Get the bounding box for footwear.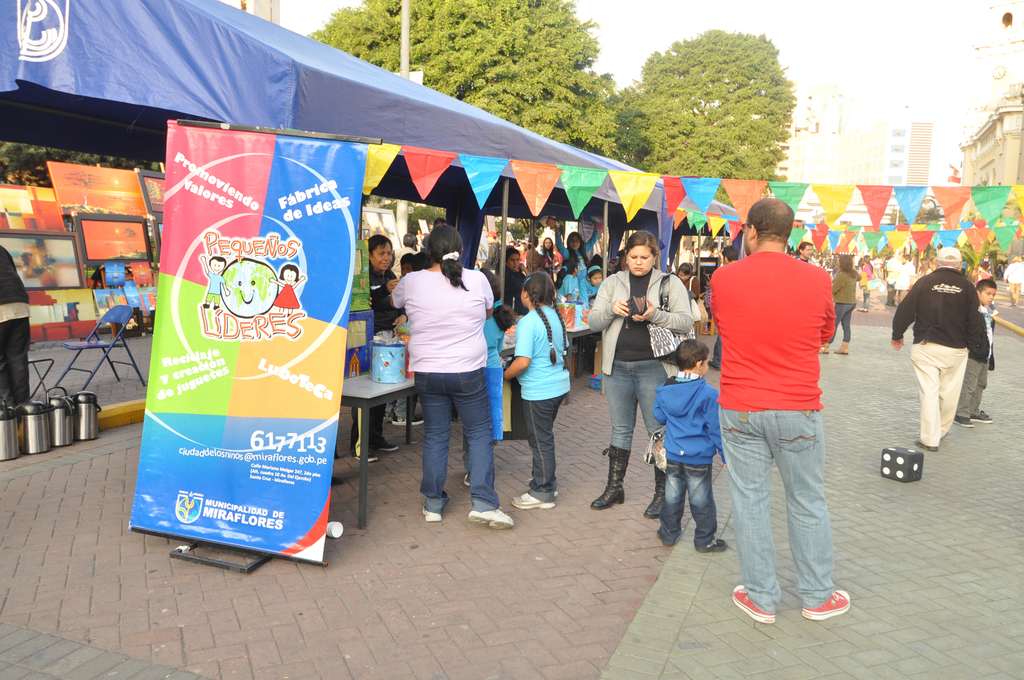
381/442/398/455.
